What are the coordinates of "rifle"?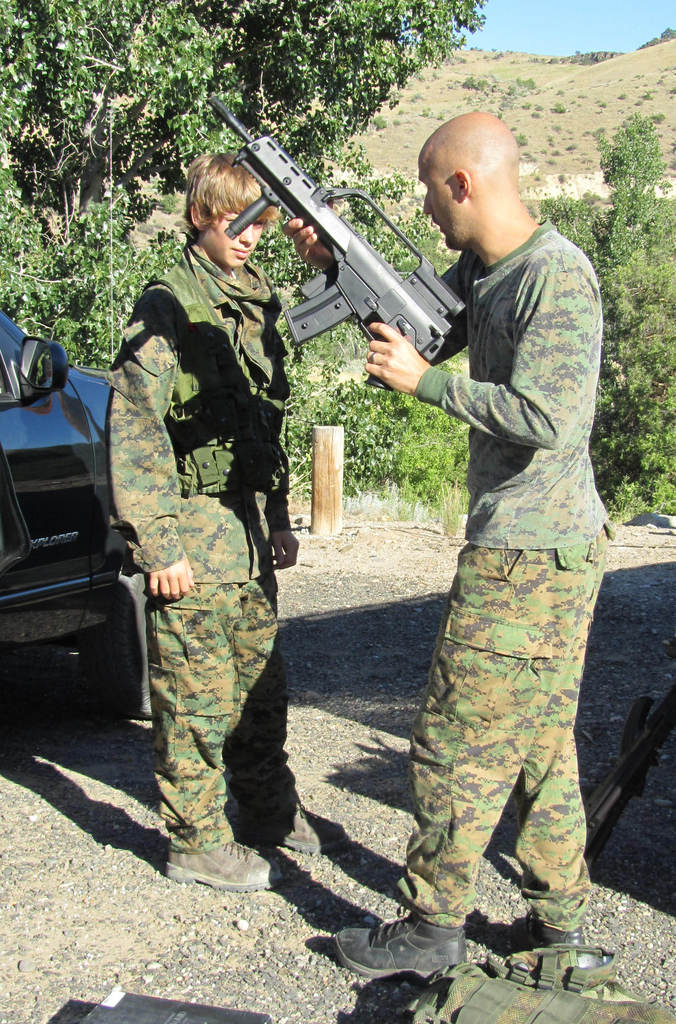
region(205, 96, 470, 394).
